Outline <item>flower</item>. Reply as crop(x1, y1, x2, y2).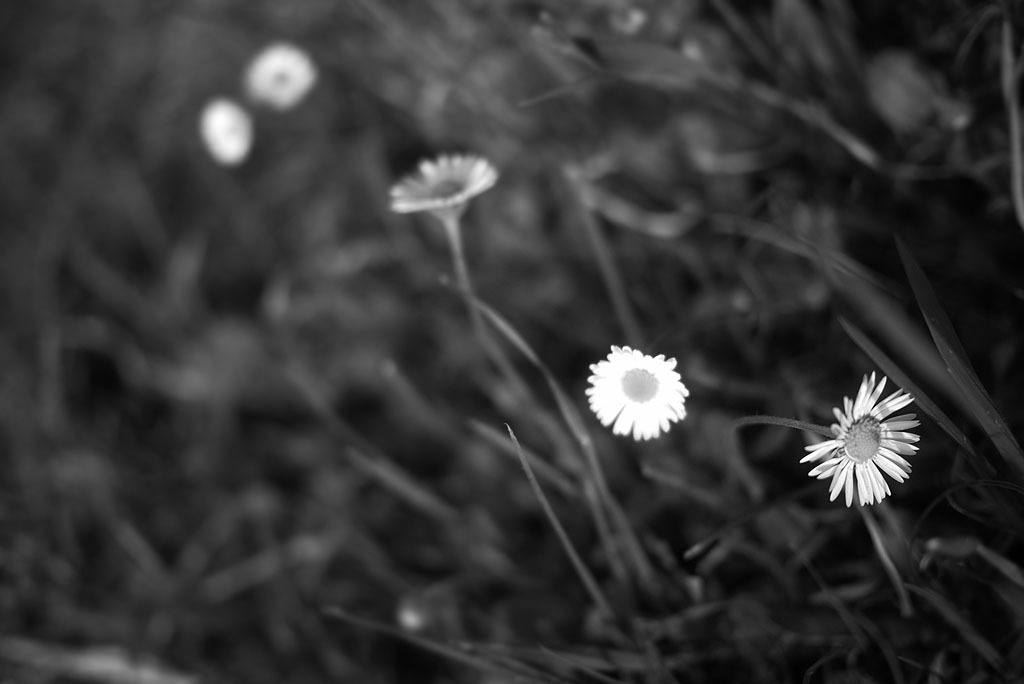
crop(244, 40, 320, 103).
